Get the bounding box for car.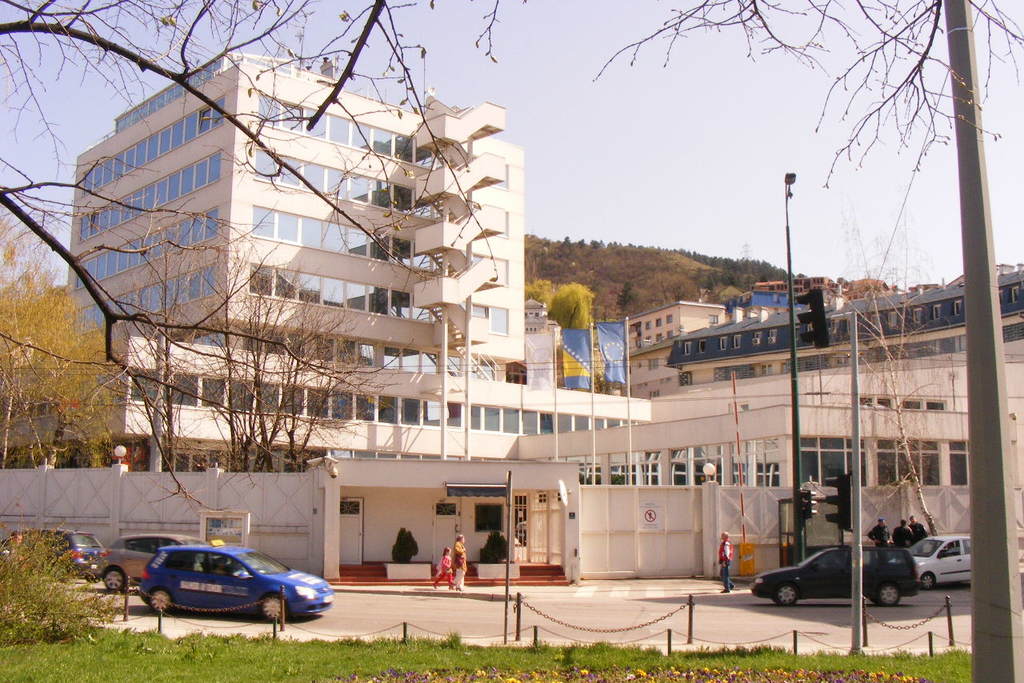
bbox=(3, 520, 95, 583).
